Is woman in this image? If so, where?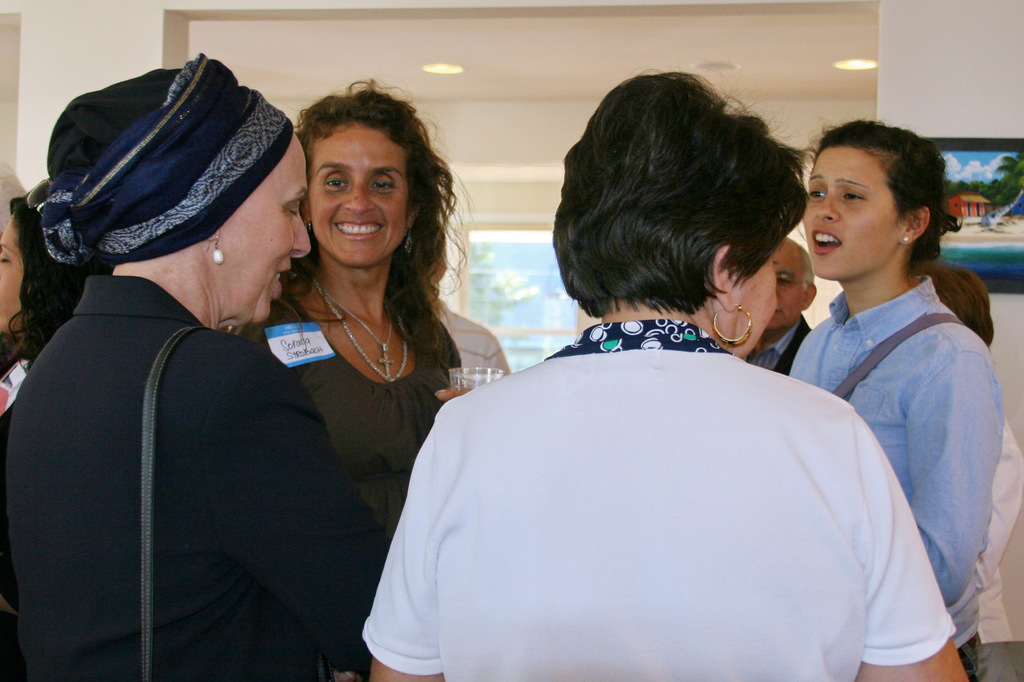
Yes, at bbox(1, 55, 387, 681).
